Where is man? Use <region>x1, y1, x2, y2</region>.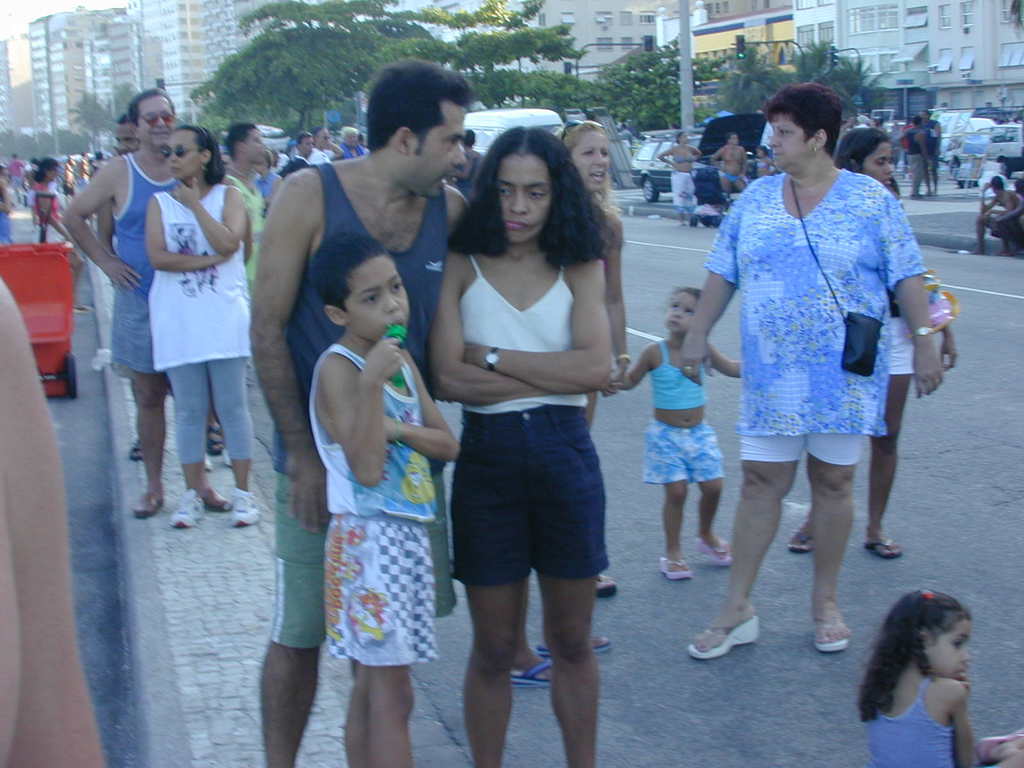
<region>60, 90, 236, 521</region>.
